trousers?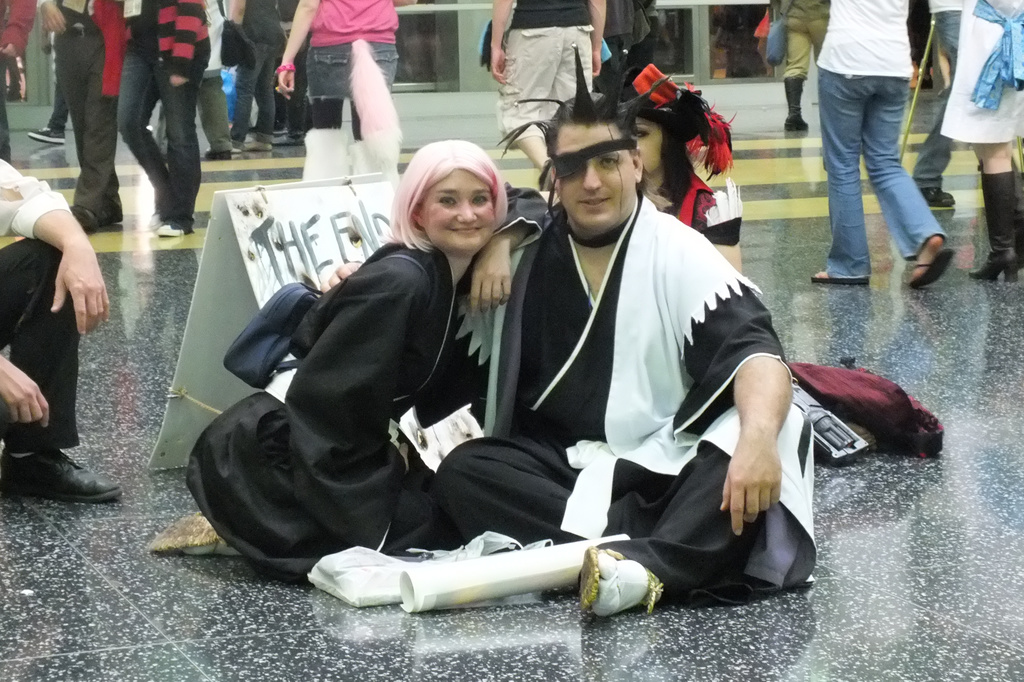
box(782, 13, 827, 81)
